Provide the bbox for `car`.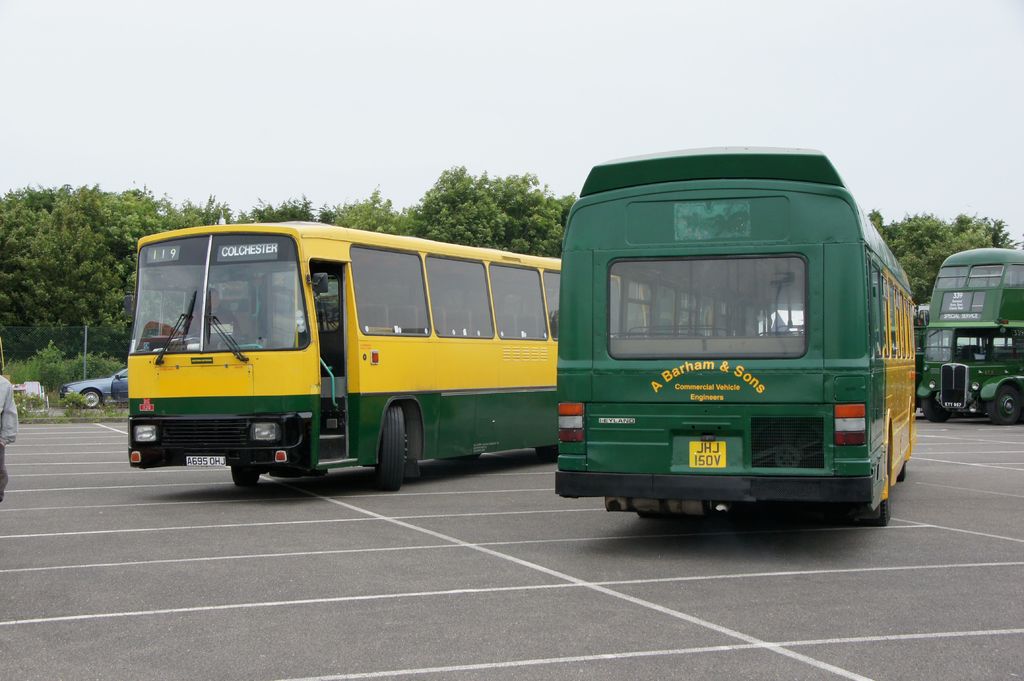
pyautogui.locateOnScreen(58, 371, 124, 405).
